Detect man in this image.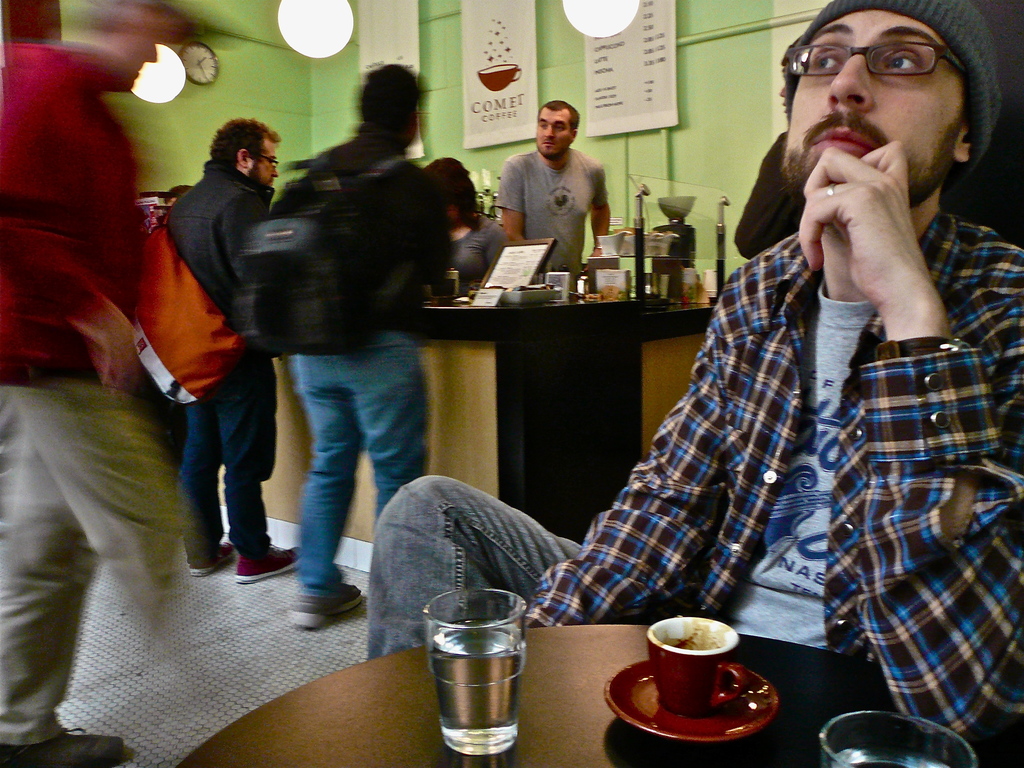
Detection: box=[369, 0, 1023, 767].
